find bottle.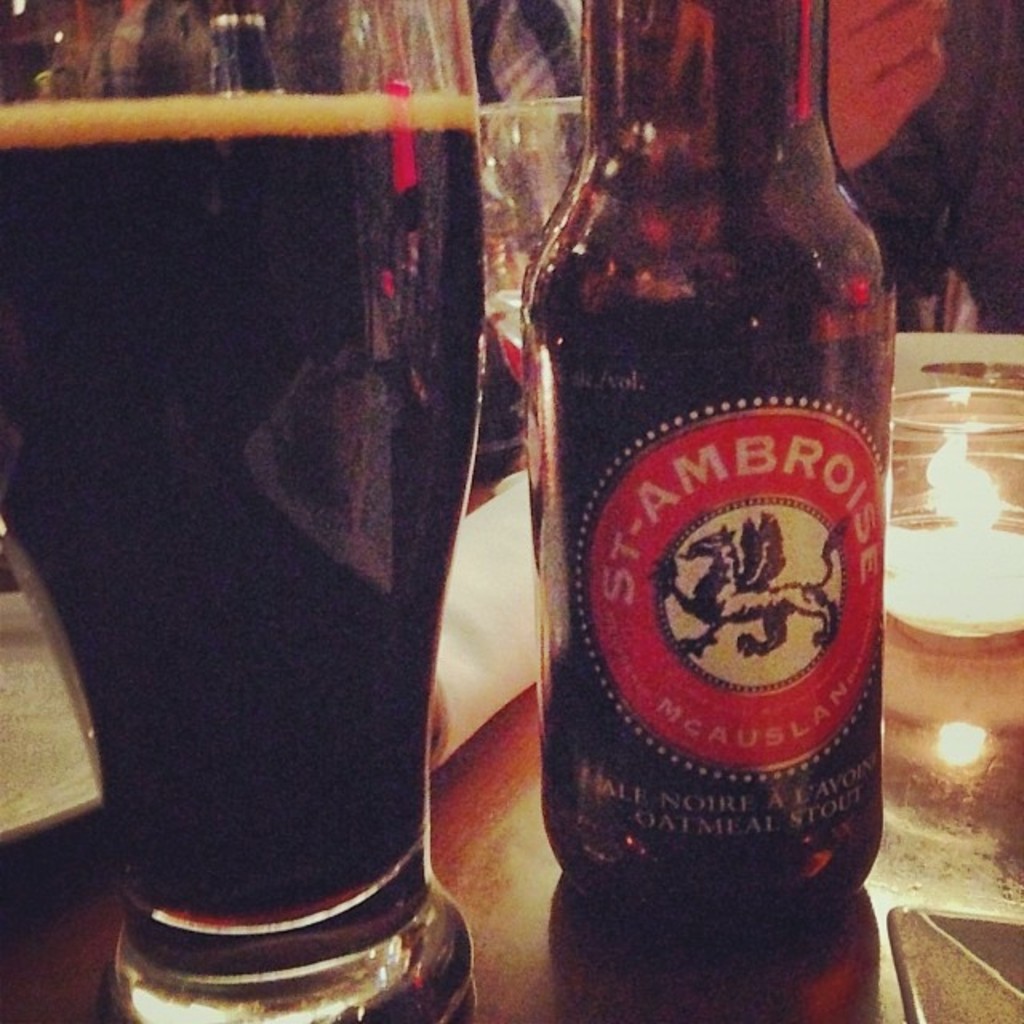
bbox=[510, 0, 899, 923].
